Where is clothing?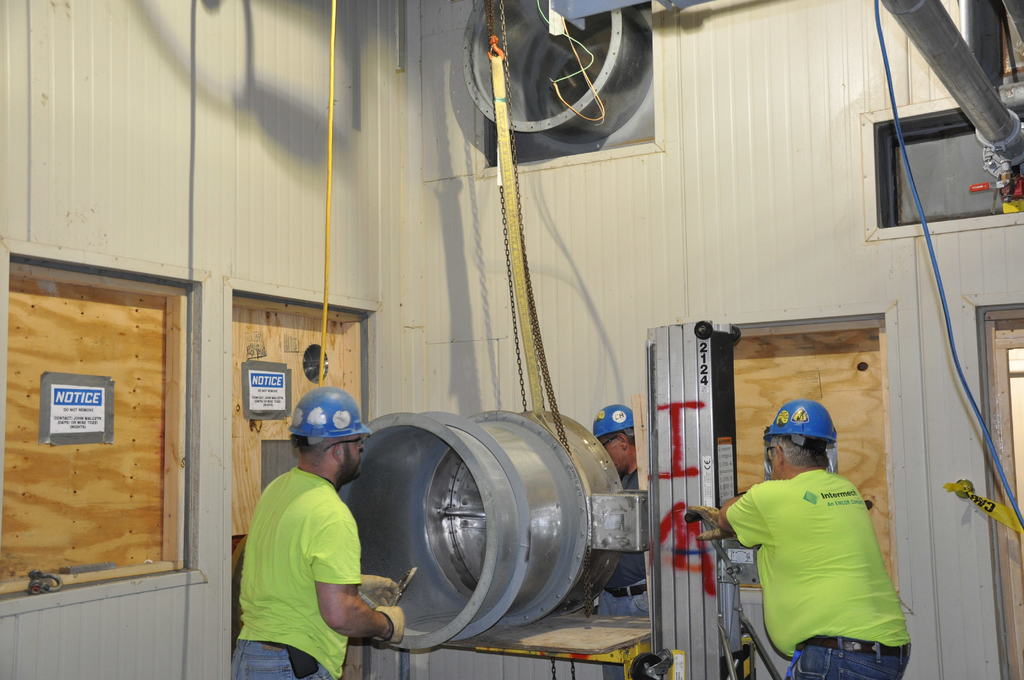
box=[224, 460, 362, 679].
